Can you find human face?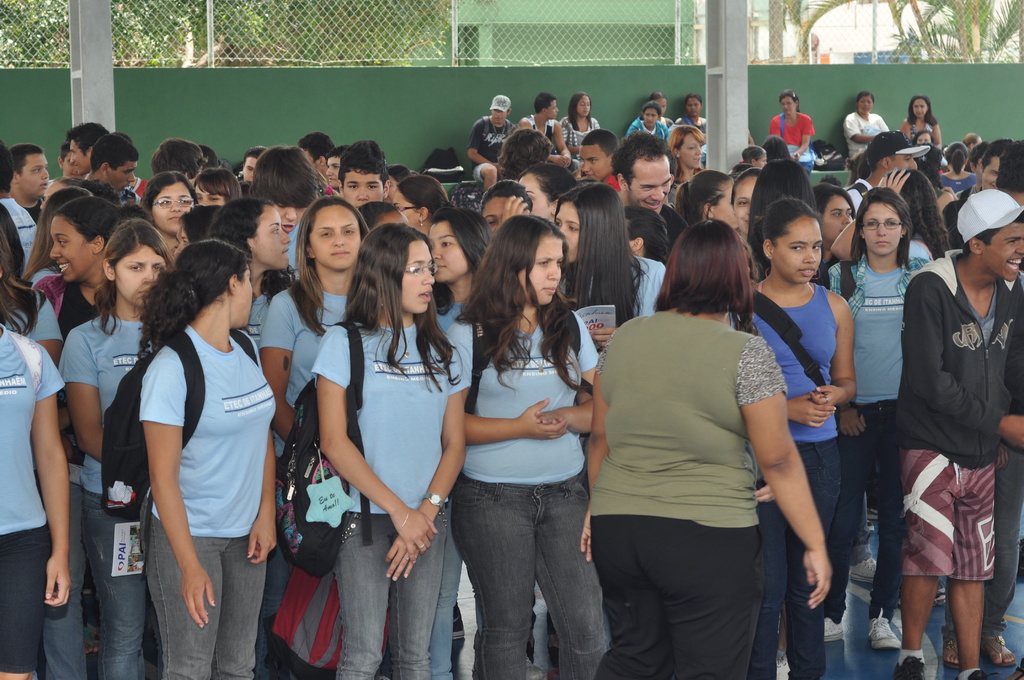
Yes, bounding box: region(254, 205, 289, 269).
